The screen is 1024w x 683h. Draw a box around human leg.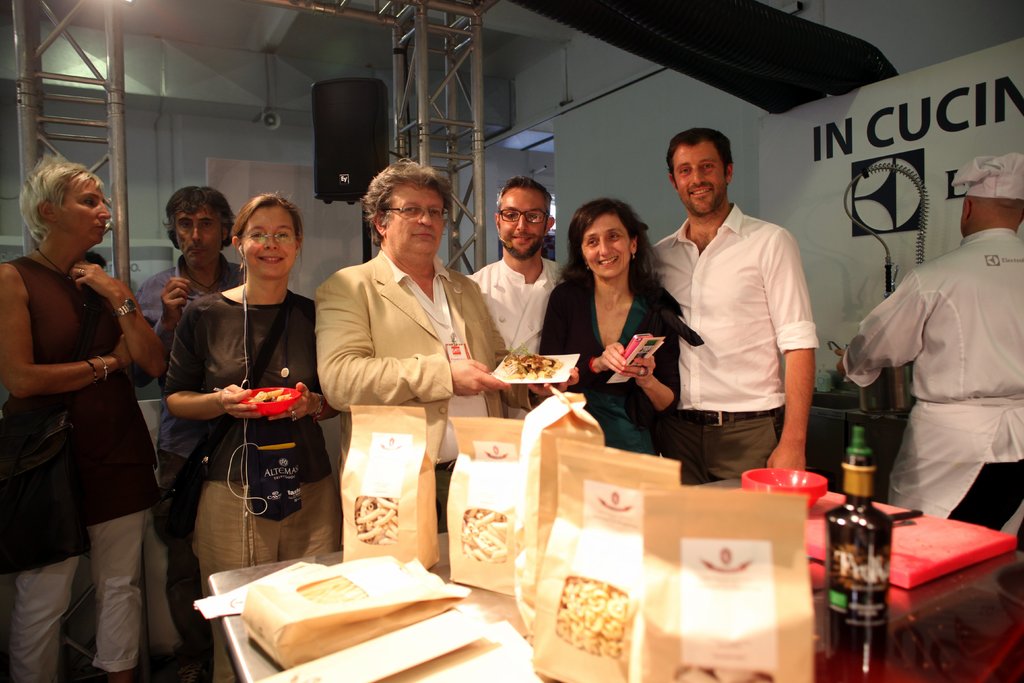
890, 394, 1023, 535.
